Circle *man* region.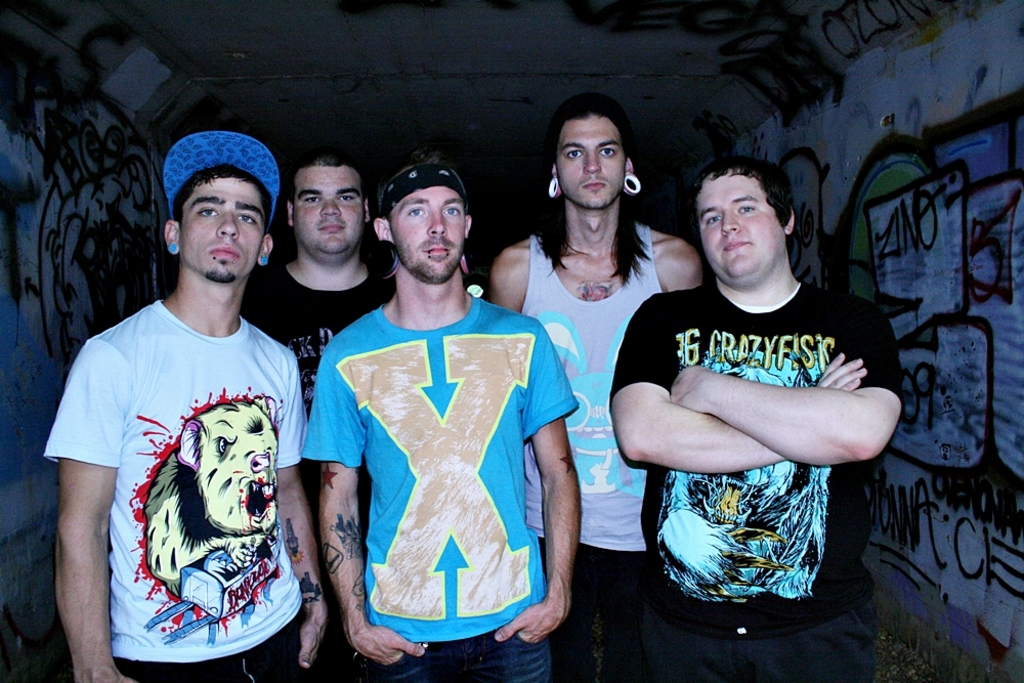
Region: 493,92,708,682.
